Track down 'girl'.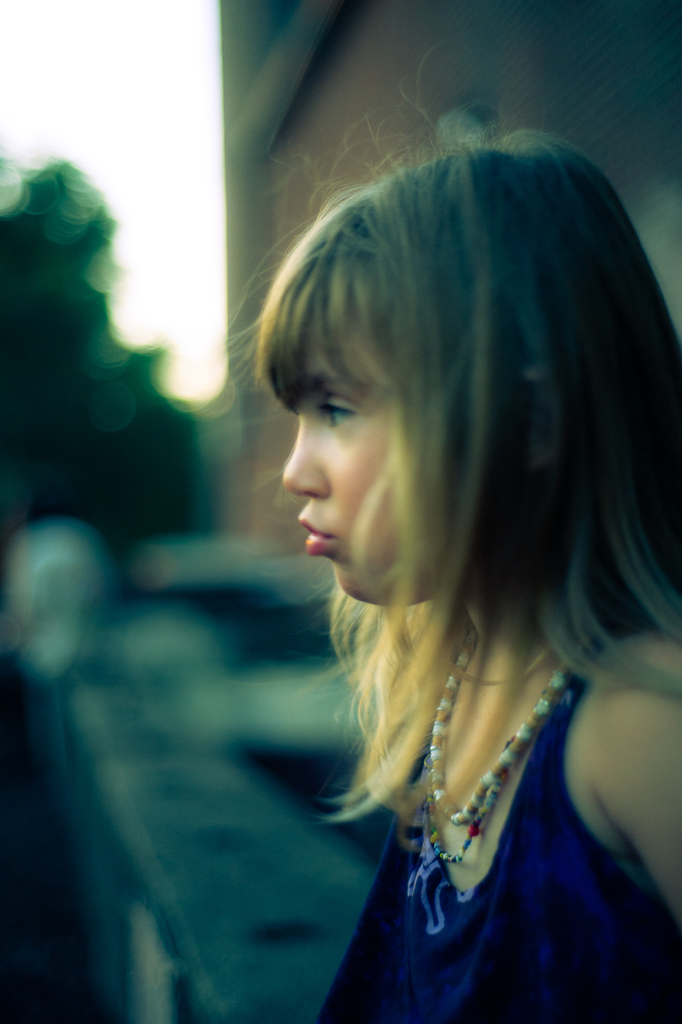
Tracked to region(215, 42, 681, 1023).
